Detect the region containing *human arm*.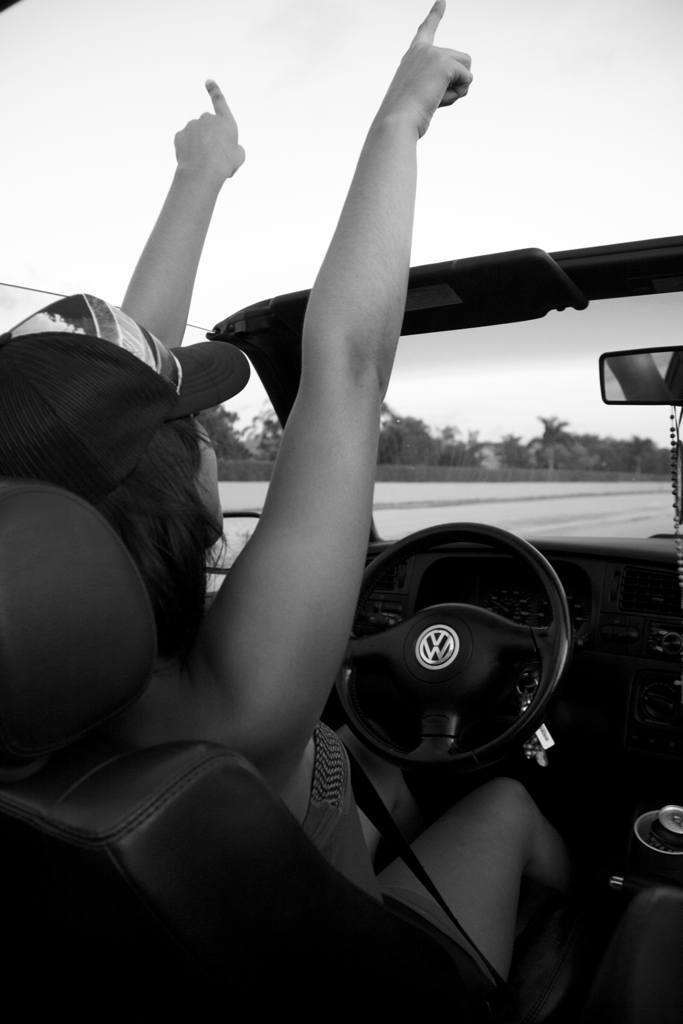
locate(102, 73, 244, 345).
